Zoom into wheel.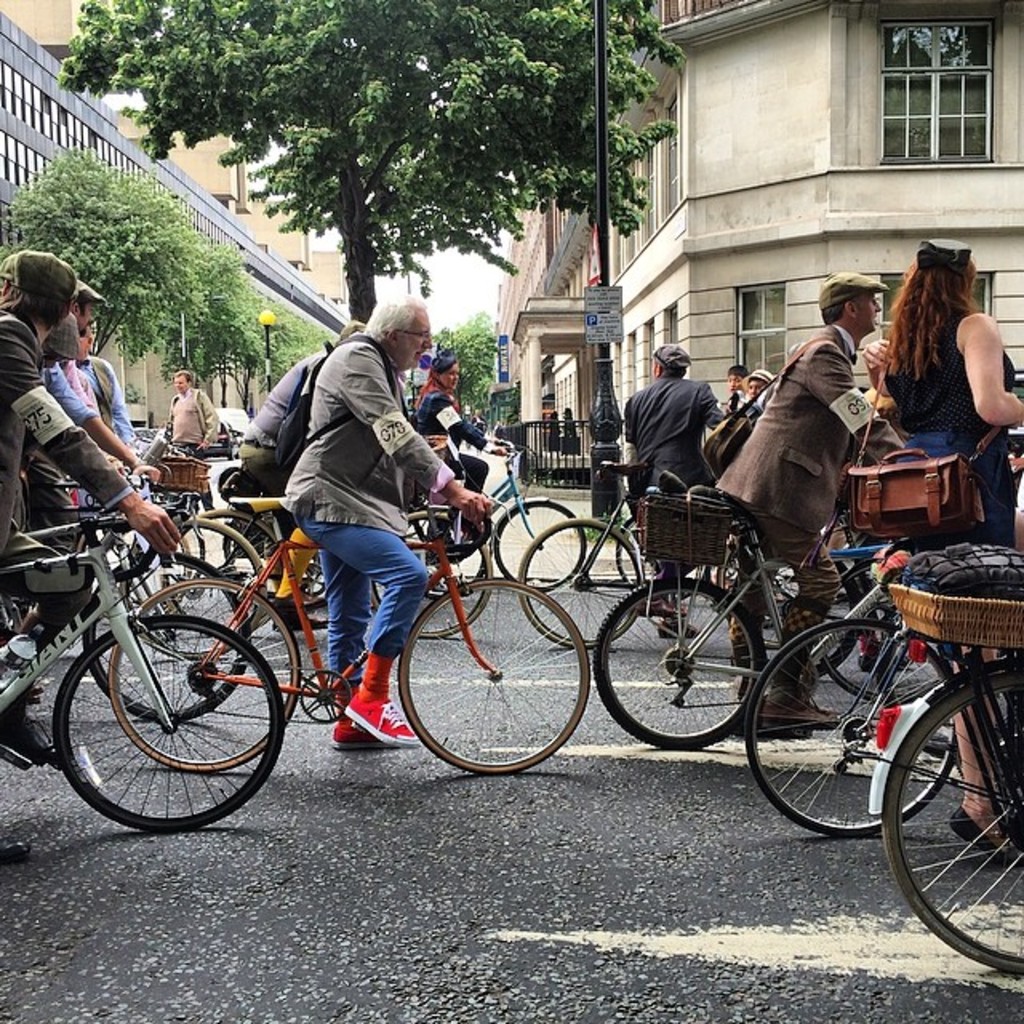
Zoom target: (left=102, top=570, right=302, bottom=782).
